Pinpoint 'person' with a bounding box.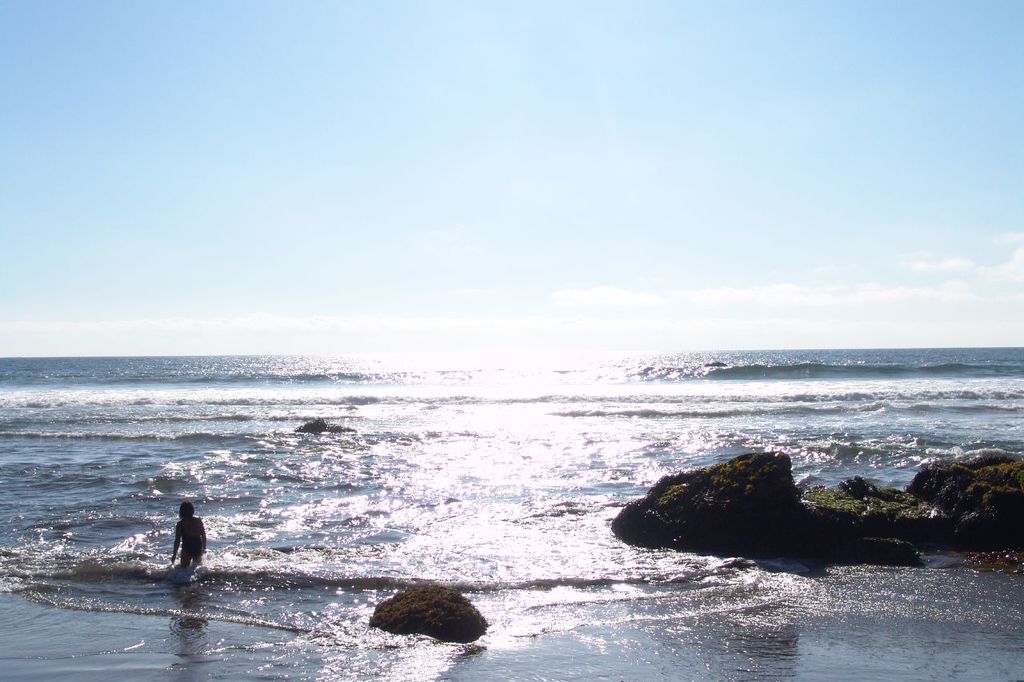
171,497,206,568.
